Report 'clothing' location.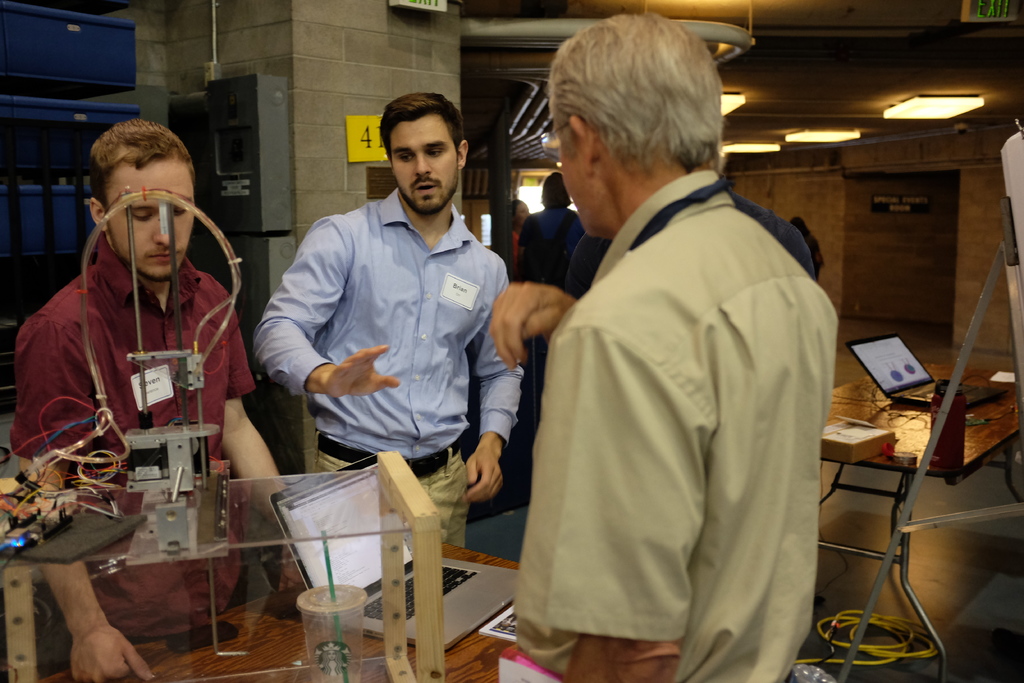
Report: select_region(12, 225, 257, 648).
